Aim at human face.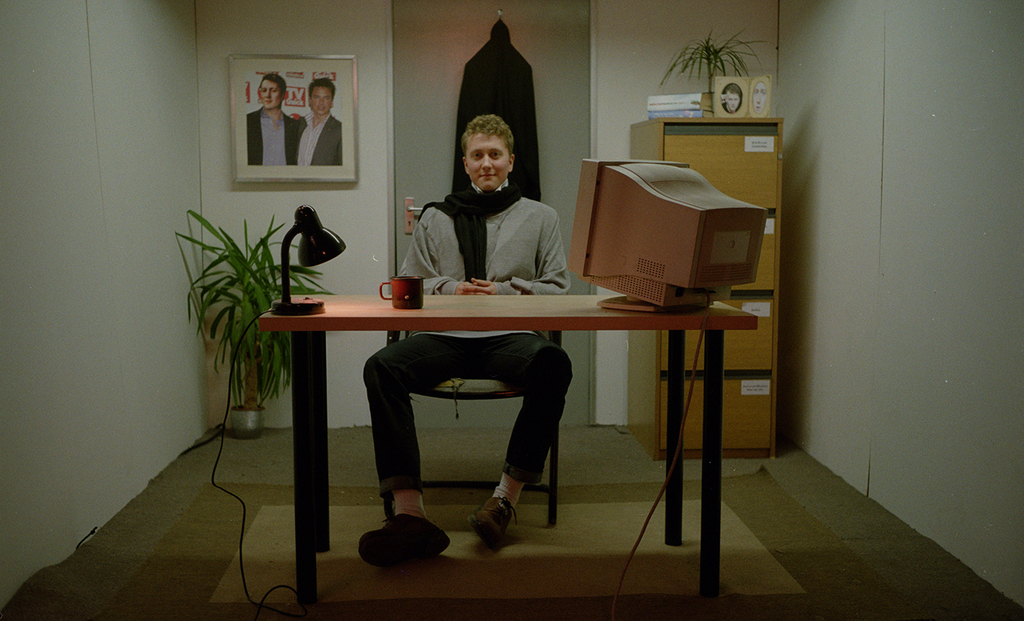
Aimed at box(466, 137, 508, 188).
